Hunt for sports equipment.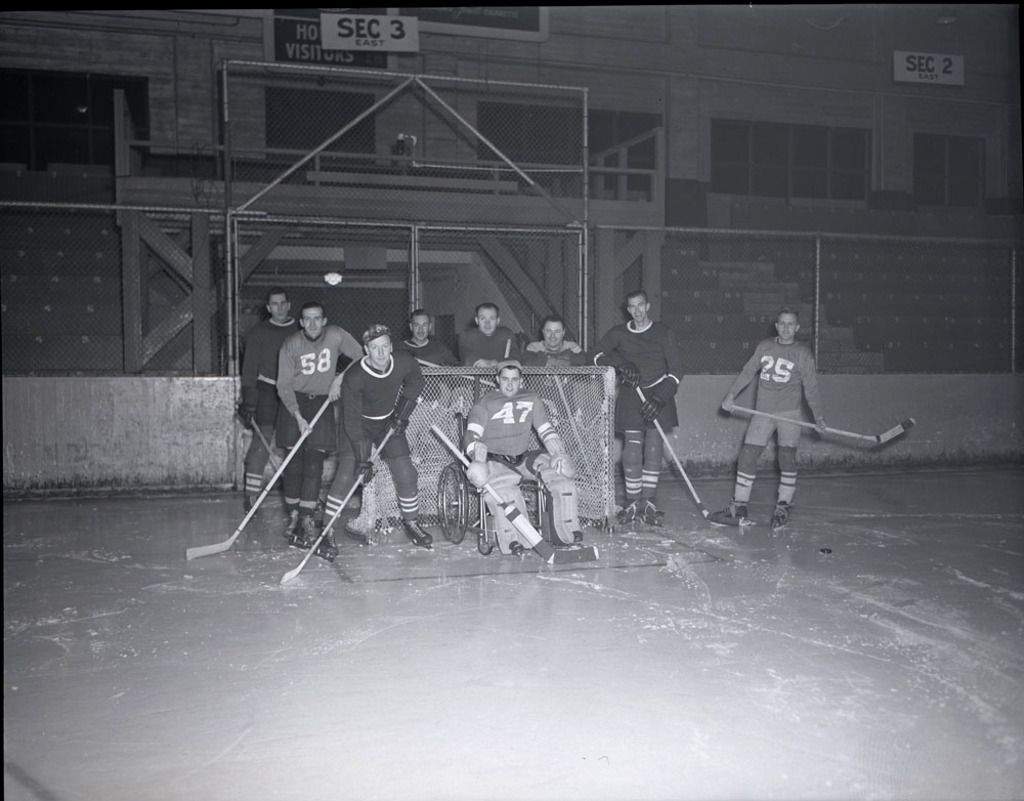
Hunted down at x1=627 y1=377 x2=714 y2=517.
